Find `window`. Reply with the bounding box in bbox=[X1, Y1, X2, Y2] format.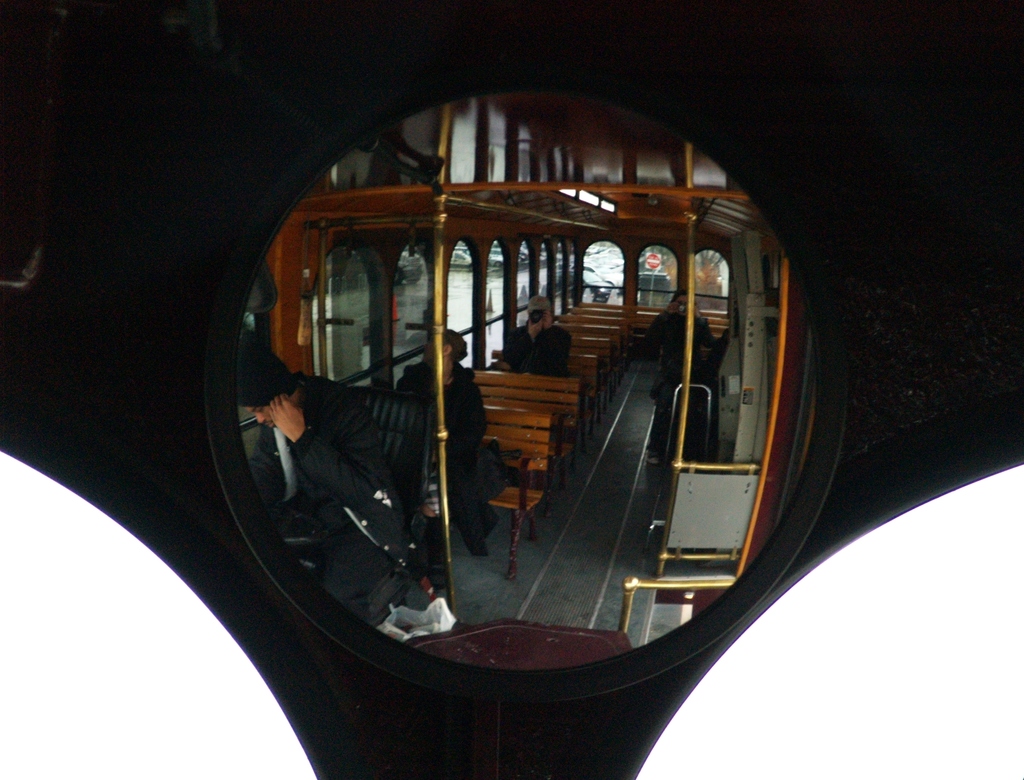
bbox=[314, 246, 376, 383].
